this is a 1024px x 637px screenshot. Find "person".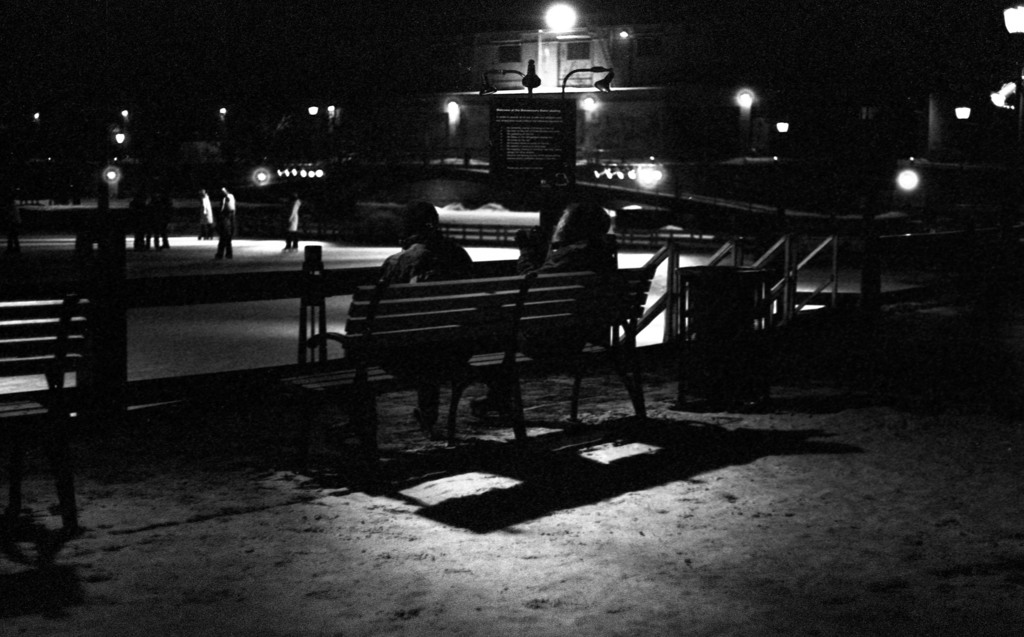
Bounding box: detection(211, 187, 232, 259).
